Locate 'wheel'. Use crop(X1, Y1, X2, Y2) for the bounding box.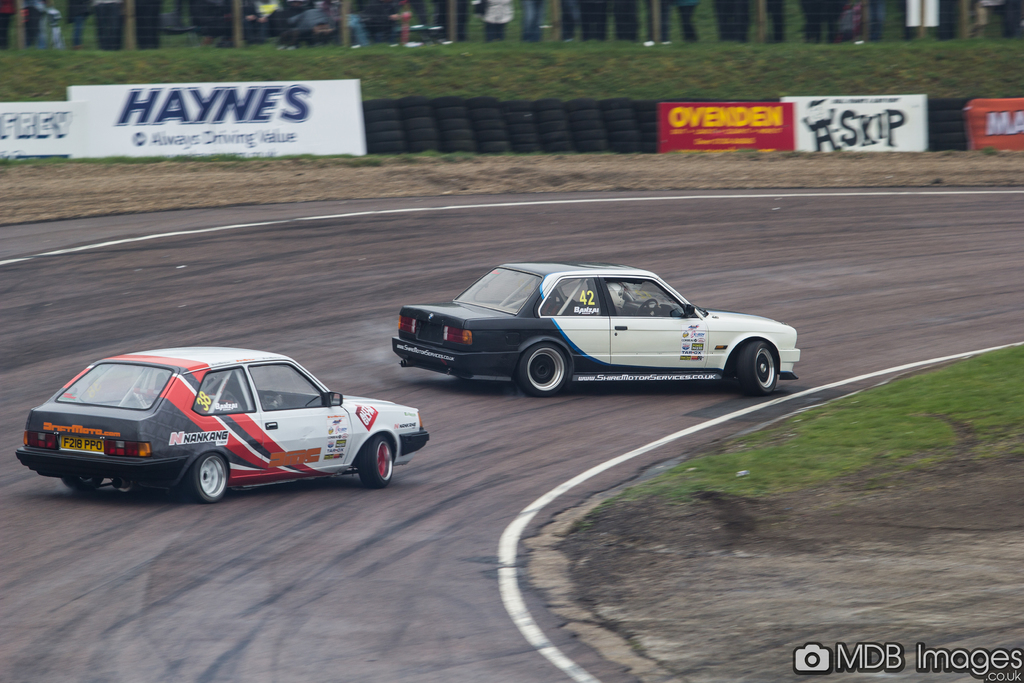
crop(61, 475, 102, 491).
